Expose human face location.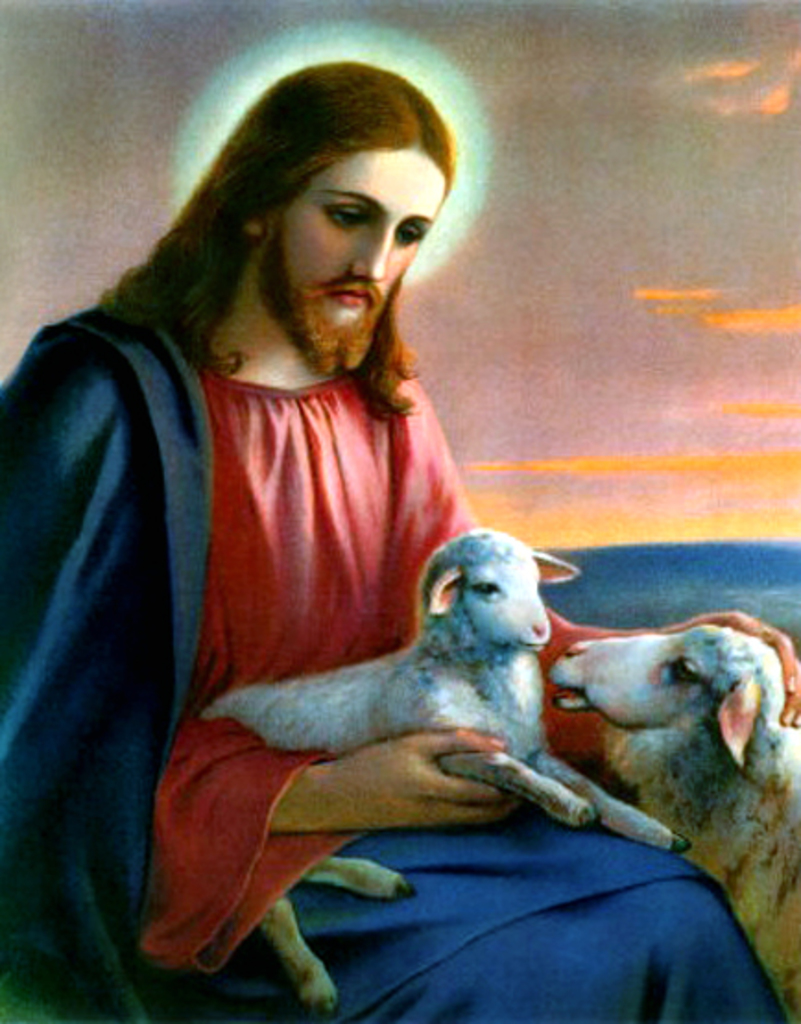
Exposed at bbox=(255, 151, 447, 365).
